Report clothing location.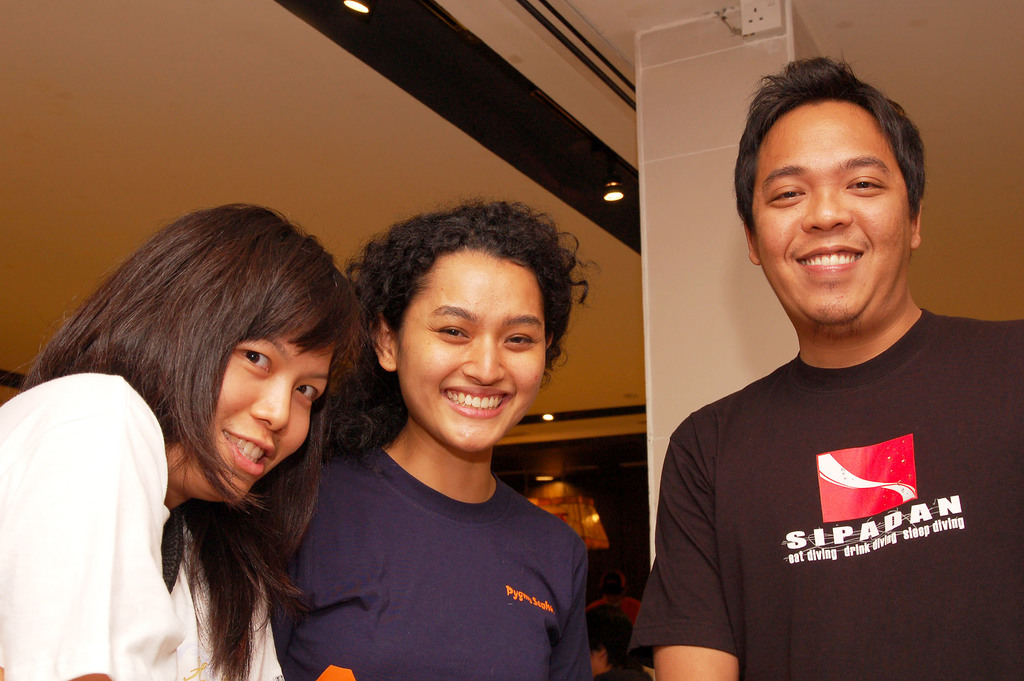
Report: pyautogui.locateOnScreen(255, 435, 593, 680).
